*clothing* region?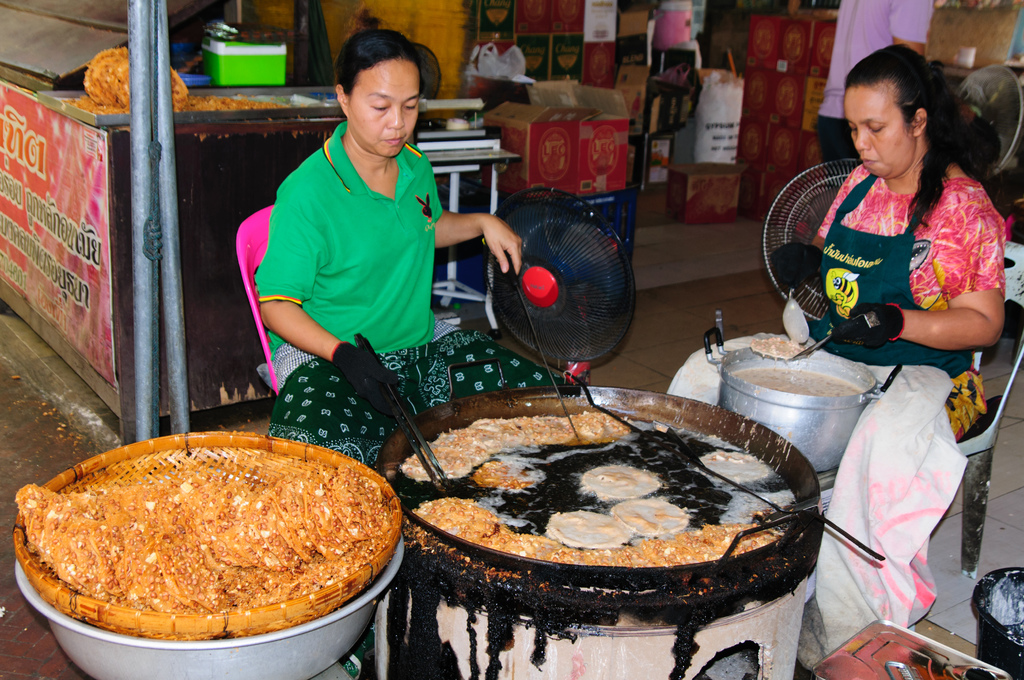
256:117:579:473
